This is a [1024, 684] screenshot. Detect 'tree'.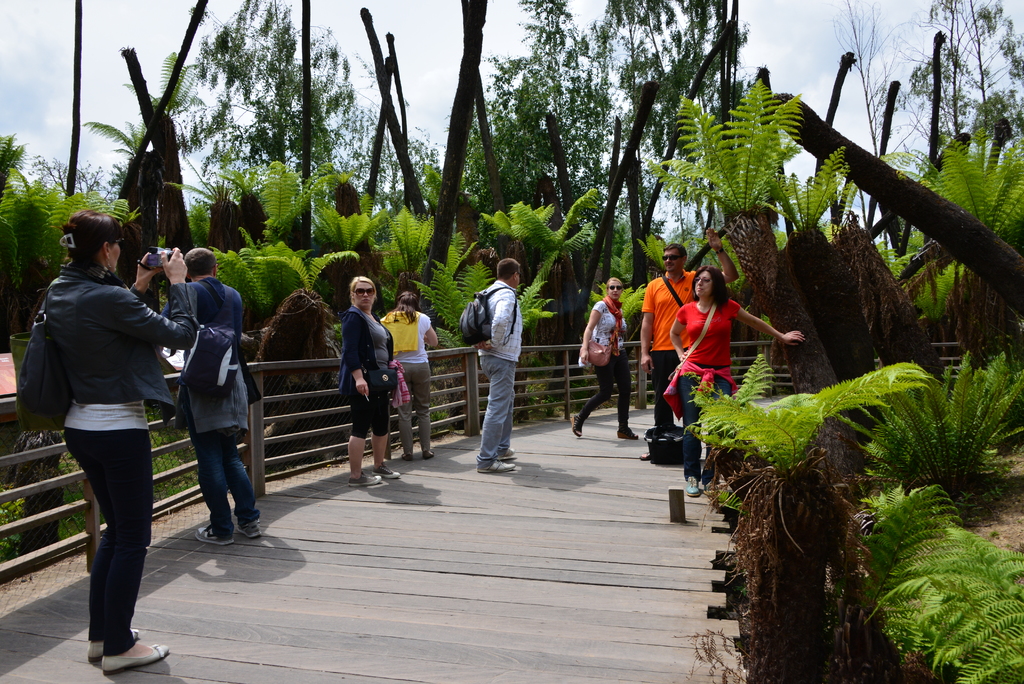
bbox=[177, 0, 402, 194].
